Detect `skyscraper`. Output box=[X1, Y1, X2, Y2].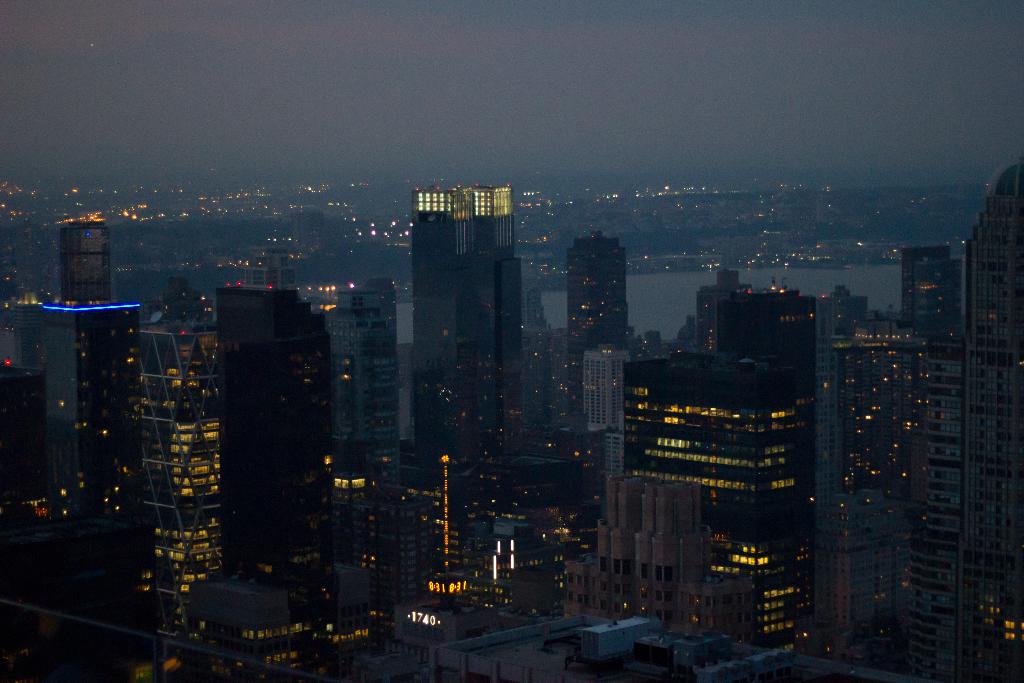
box=[210, 267, 355, 677].
